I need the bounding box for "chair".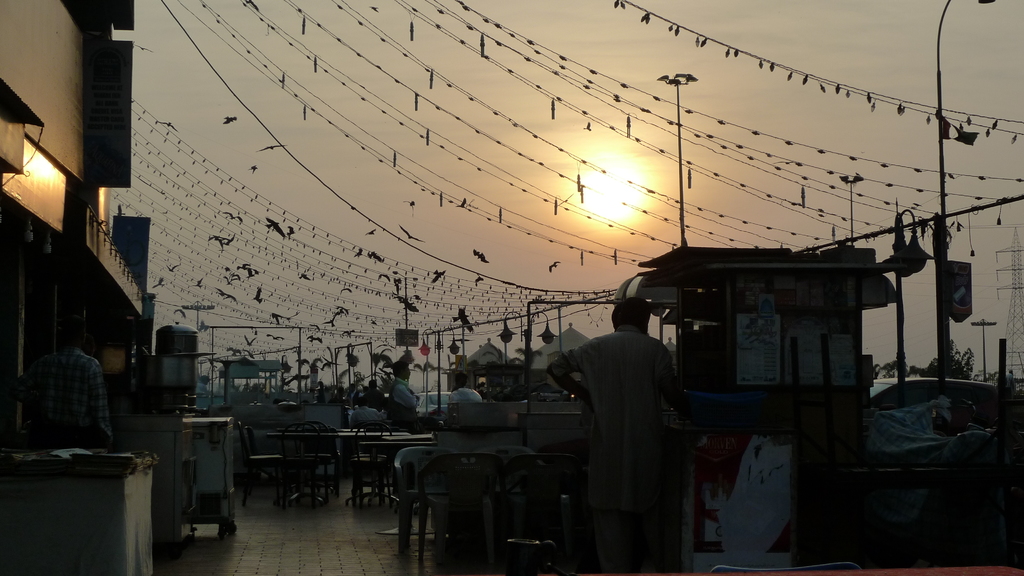
Here it is: box(345, 424, 399, 507).
